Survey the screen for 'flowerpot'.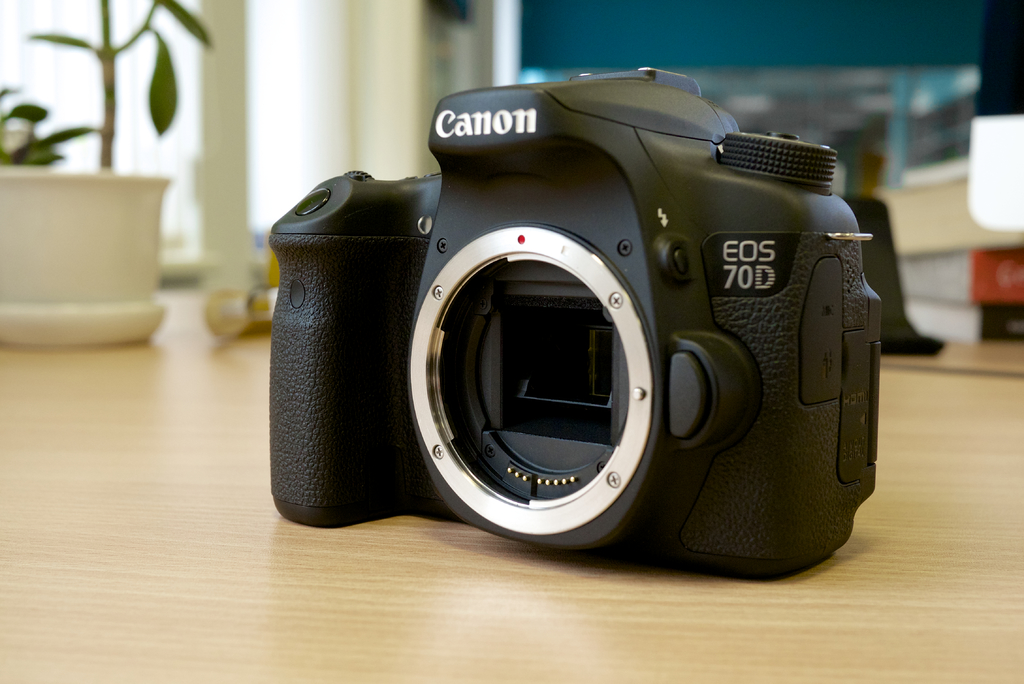
Survey found: (left=0, top=159, right=173, bottom=338).
